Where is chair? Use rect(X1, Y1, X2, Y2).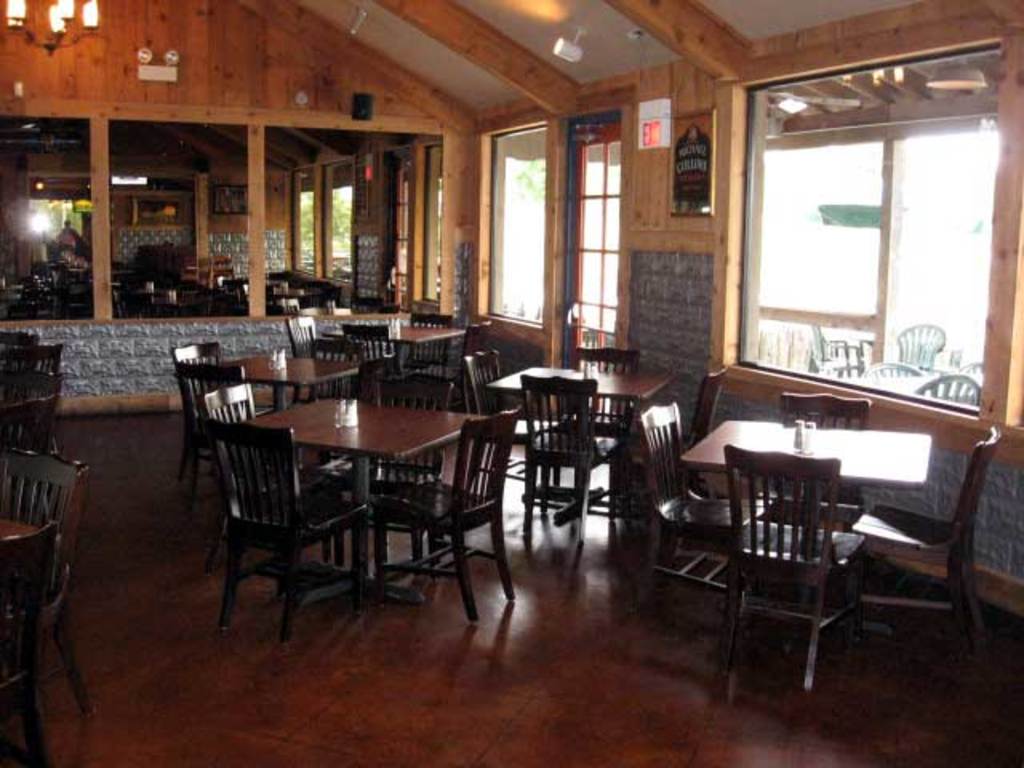
rect(778, 389, 880, 637).
